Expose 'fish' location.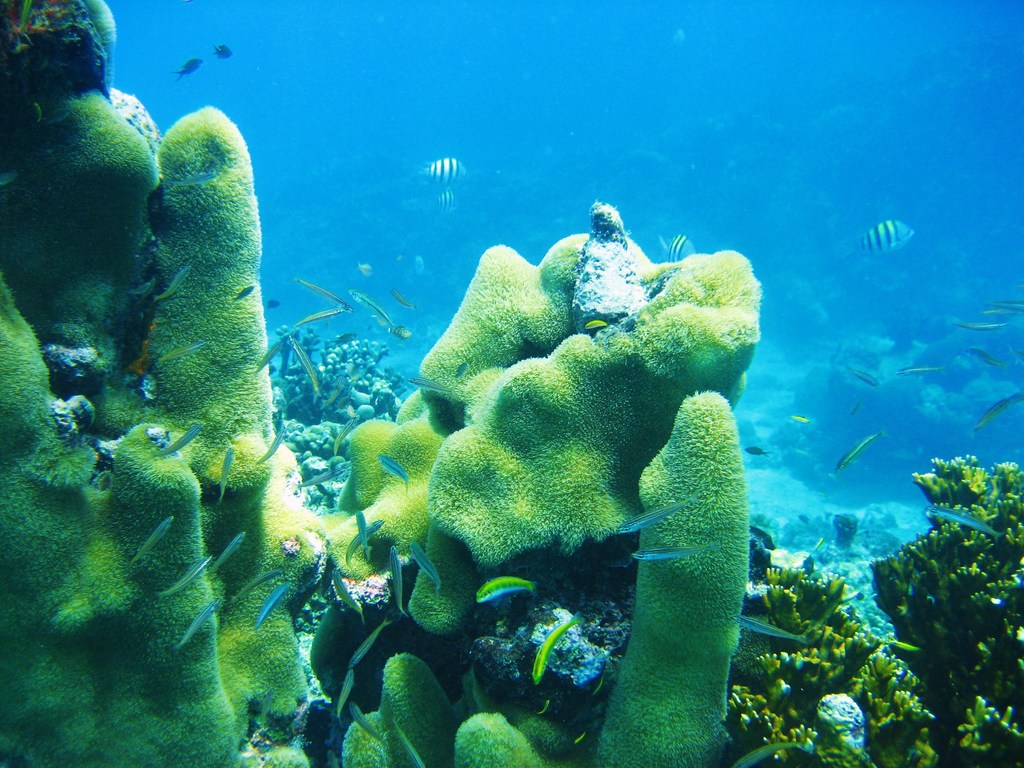
Exposed at bbox=(334, 412, 356, 460).
